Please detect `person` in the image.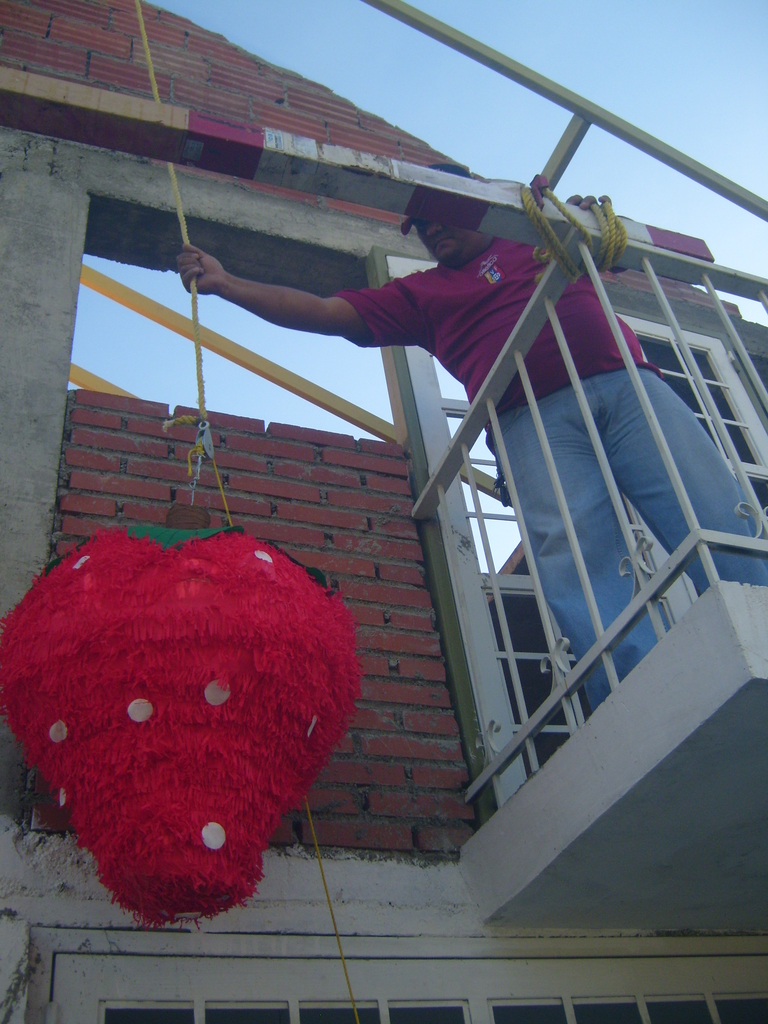
[177,161,763,705].
